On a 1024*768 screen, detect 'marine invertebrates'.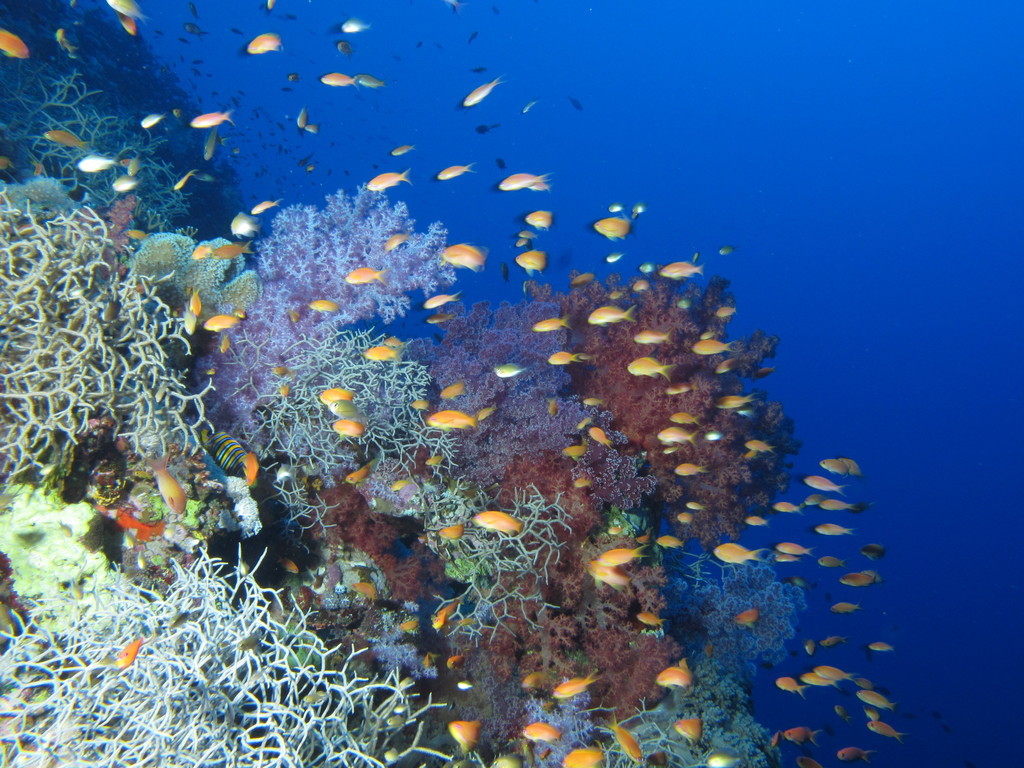
{"x1": 389, "y1": 468, "x2": 576, "y2": 664}.
